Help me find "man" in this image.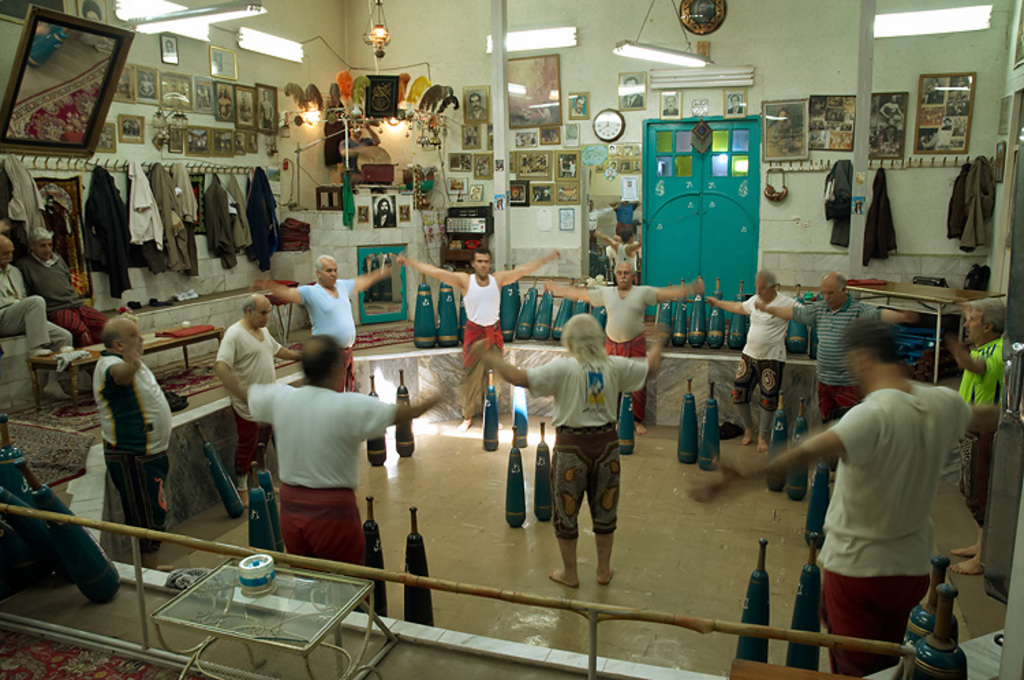
Found it: box=[666, 97, 677, 113].
